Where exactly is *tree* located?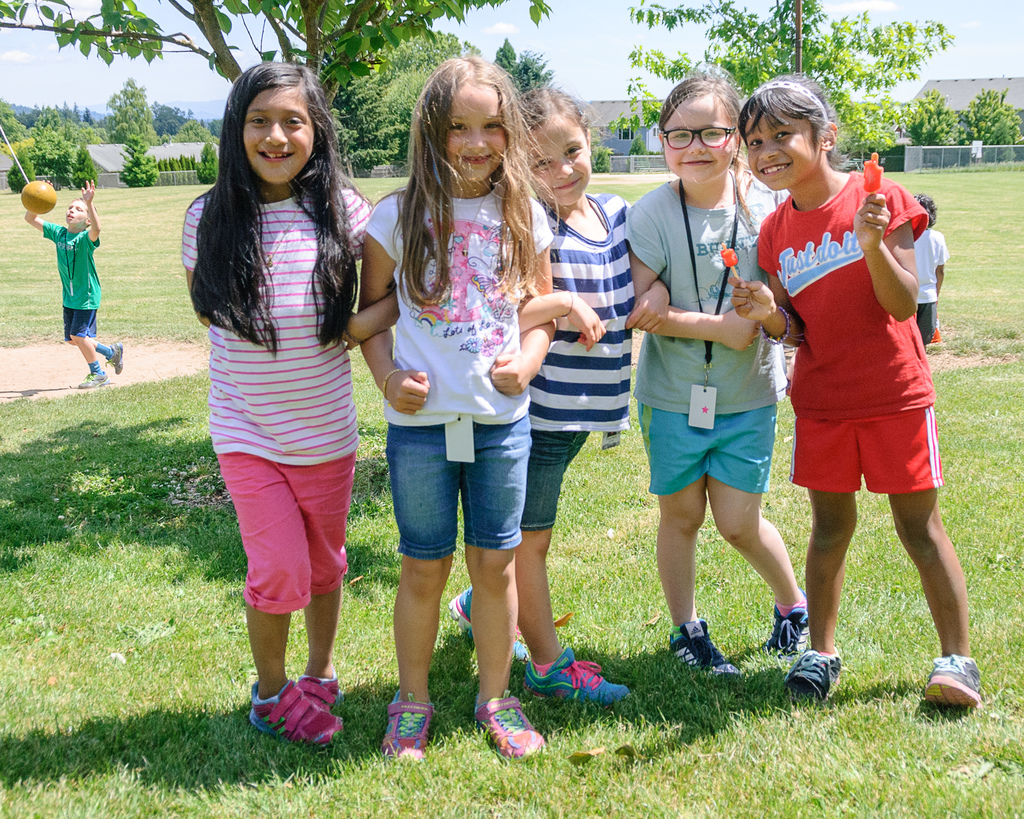
Its bounding box is [189, 140, 210, 184].
